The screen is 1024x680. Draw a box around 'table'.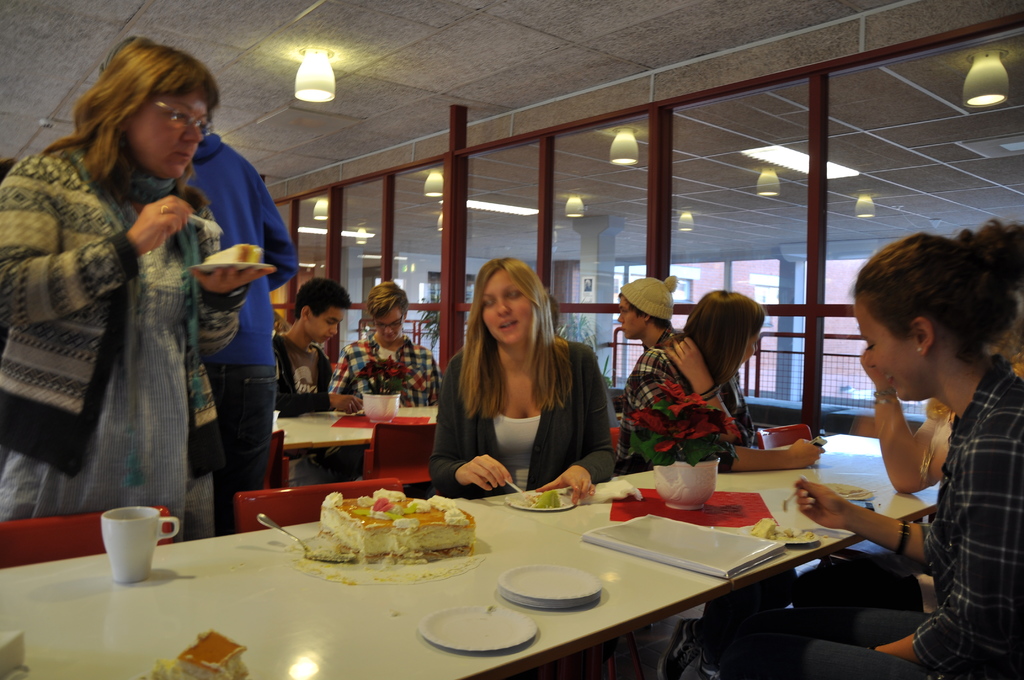
x1=258 y1=399 x2=438 y2=496.
